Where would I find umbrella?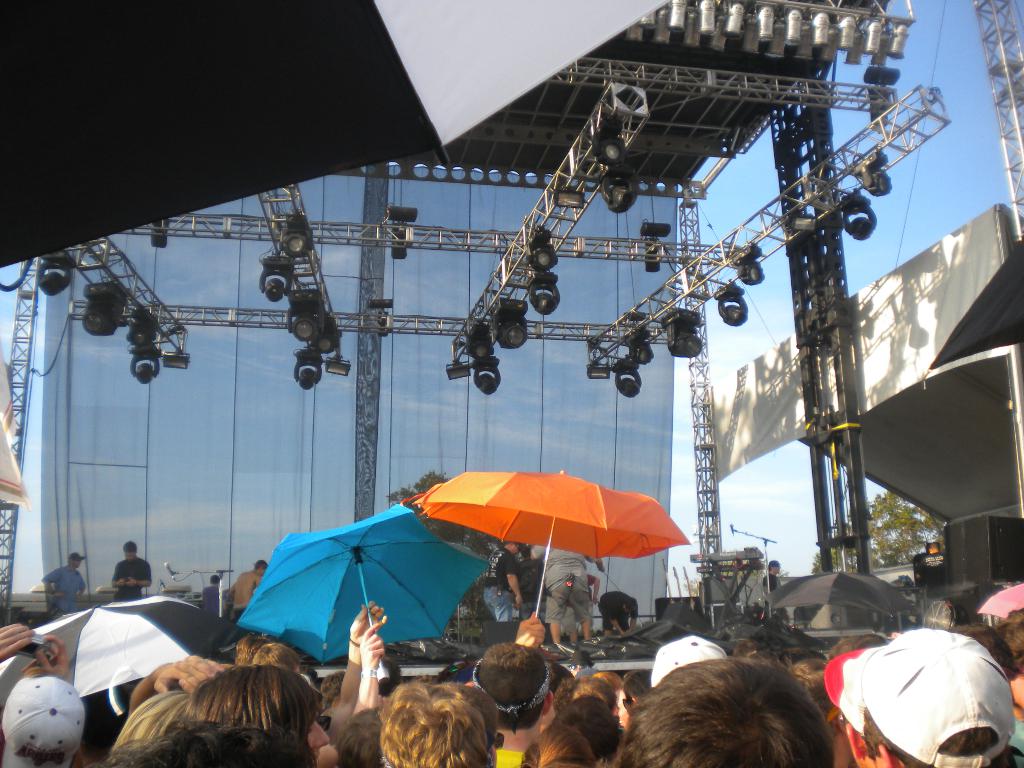
At [left=758, top=568, right=921, bottom=620].
